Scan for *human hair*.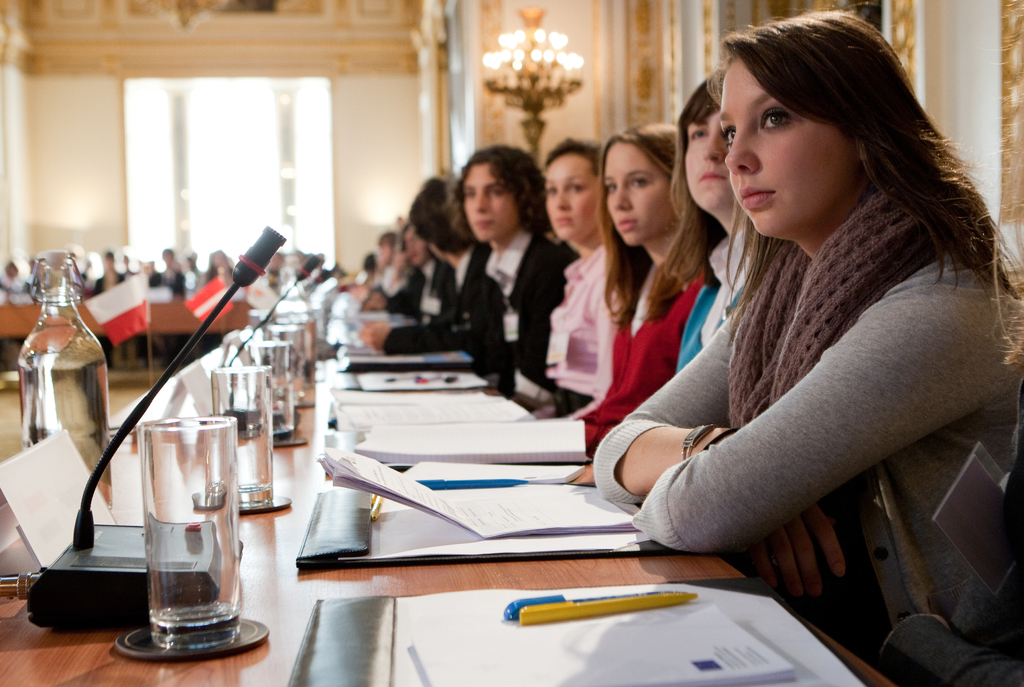
Scan result: pyautogui.locateOnScreen(400, 220, 436, 258).
